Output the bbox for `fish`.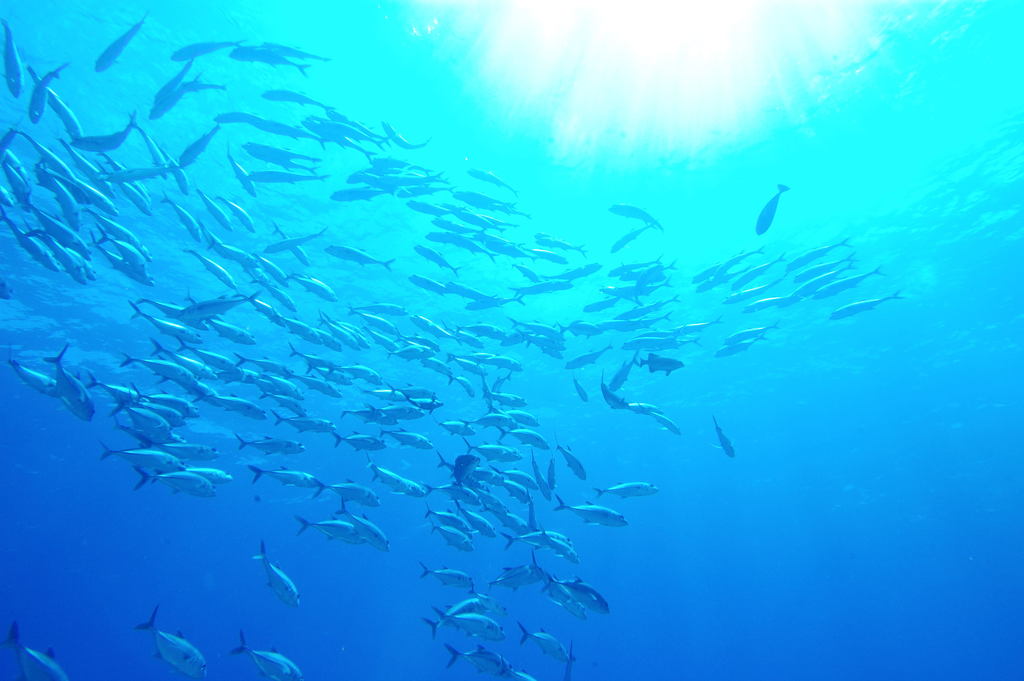
[left=593, top=313, right=669, bottom=334].
